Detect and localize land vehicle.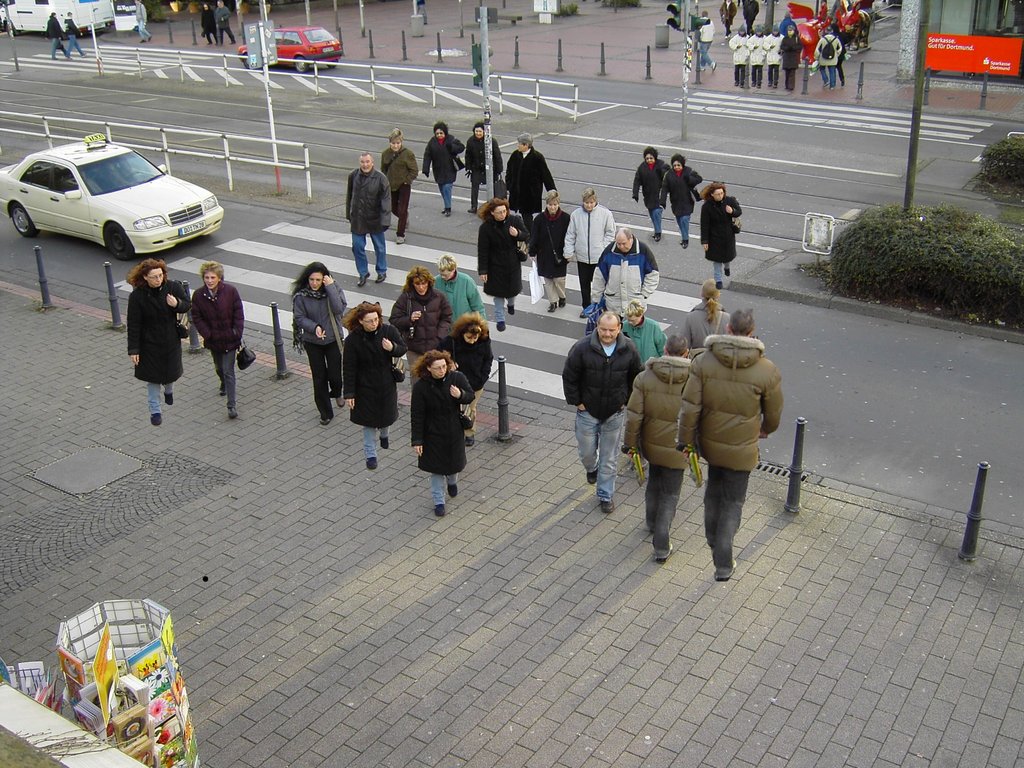
Localized at 237 24 346 74.
